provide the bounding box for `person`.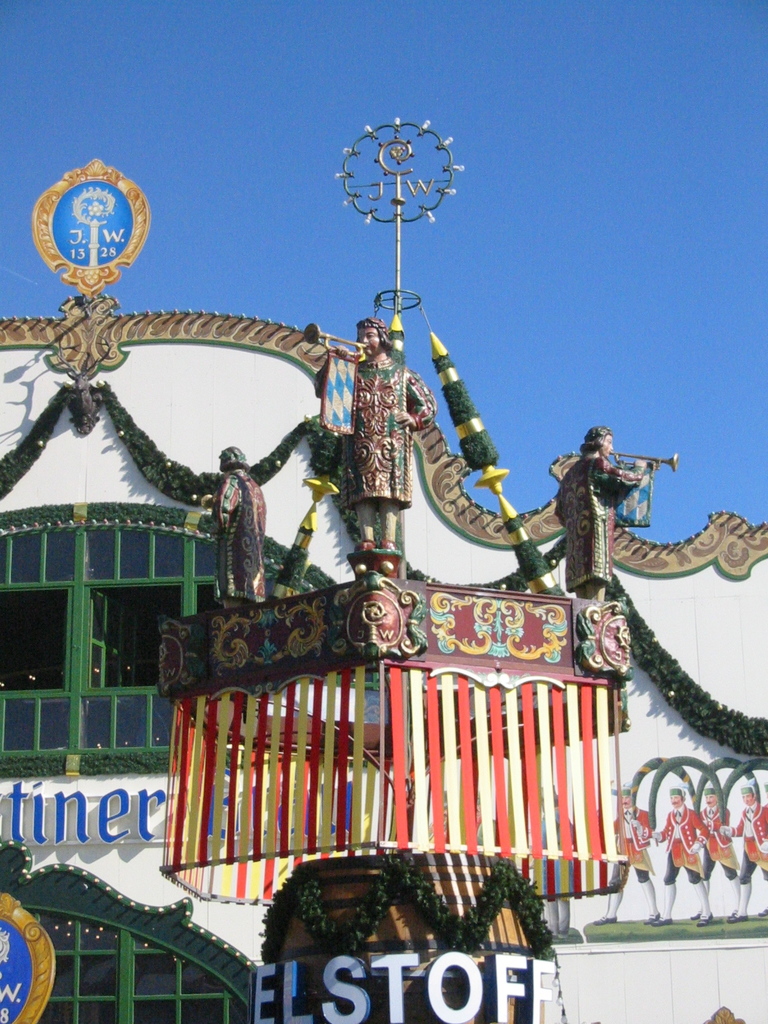
308, 314, 442, 570.
